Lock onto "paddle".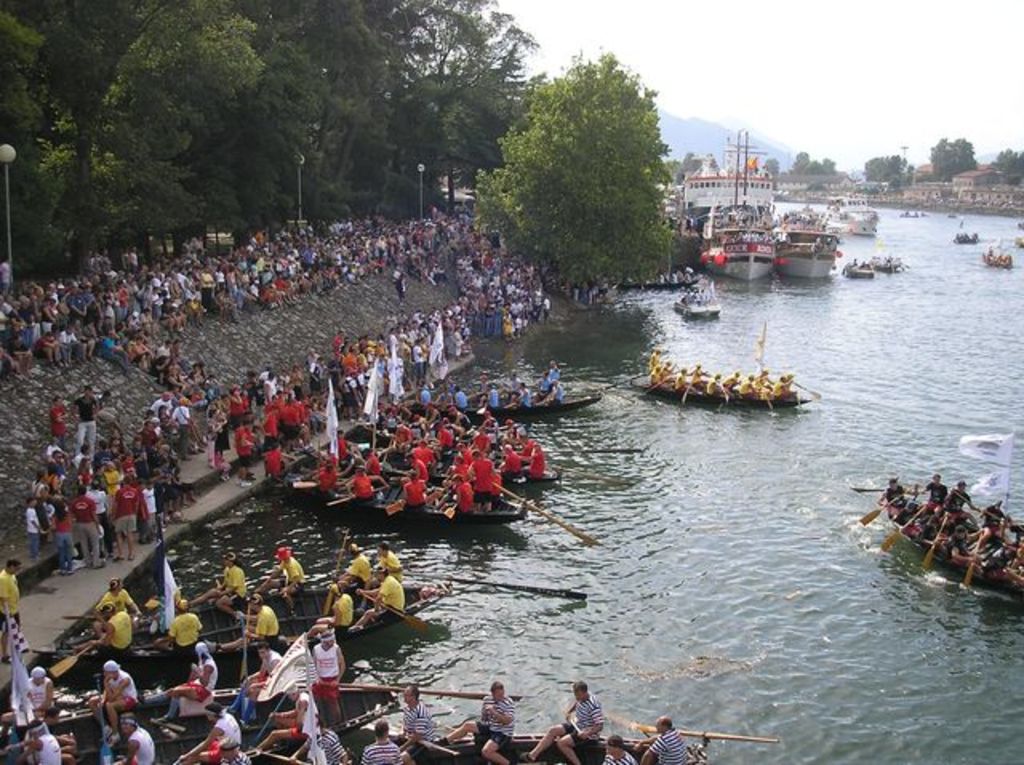
Locked: [326, 483, 387, 509].
